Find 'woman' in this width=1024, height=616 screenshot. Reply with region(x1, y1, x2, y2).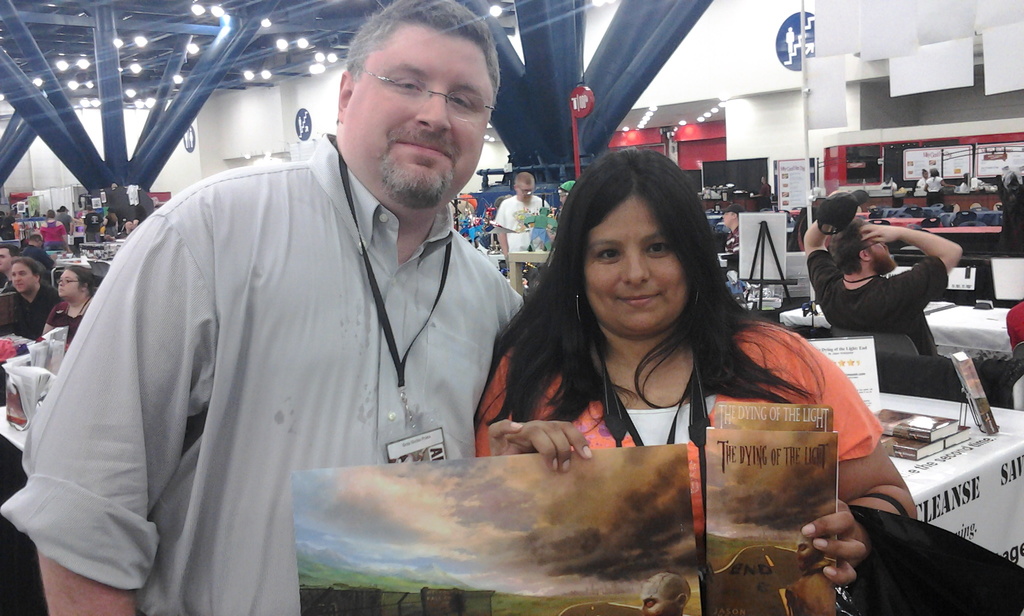
region(993, 172, 1023, 253).
